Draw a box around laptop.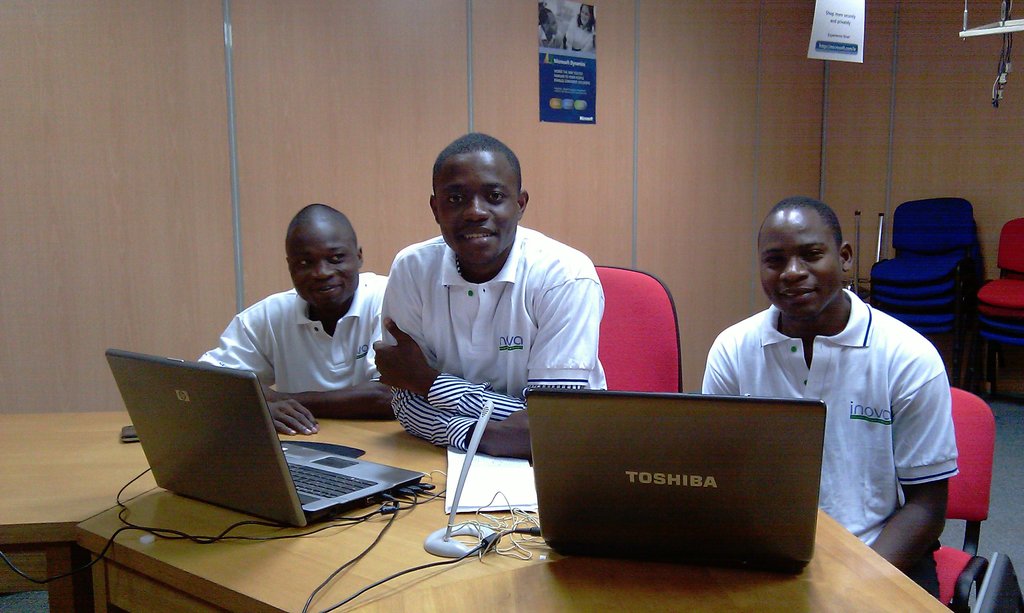
detection(530, 397, 828, 583).
